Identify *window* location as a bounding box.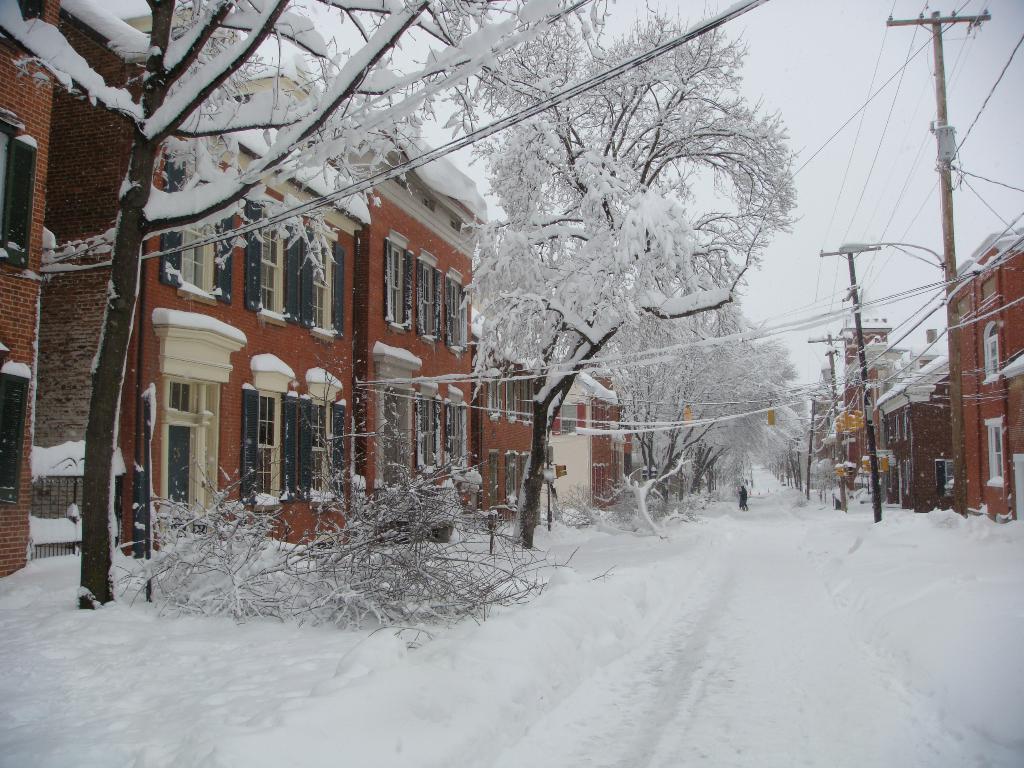
[x1=242, y1=192, x2=300, y2=325].
